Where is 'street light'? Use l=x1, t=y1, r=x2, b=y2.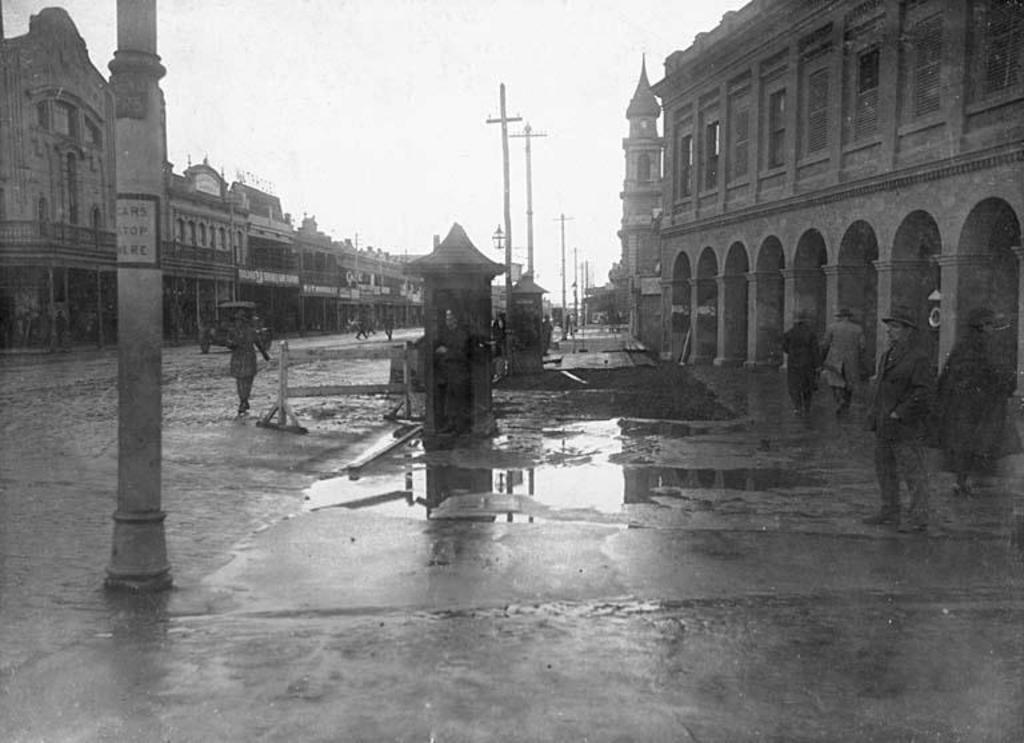
l=480, t=84, r=527, b=316.
